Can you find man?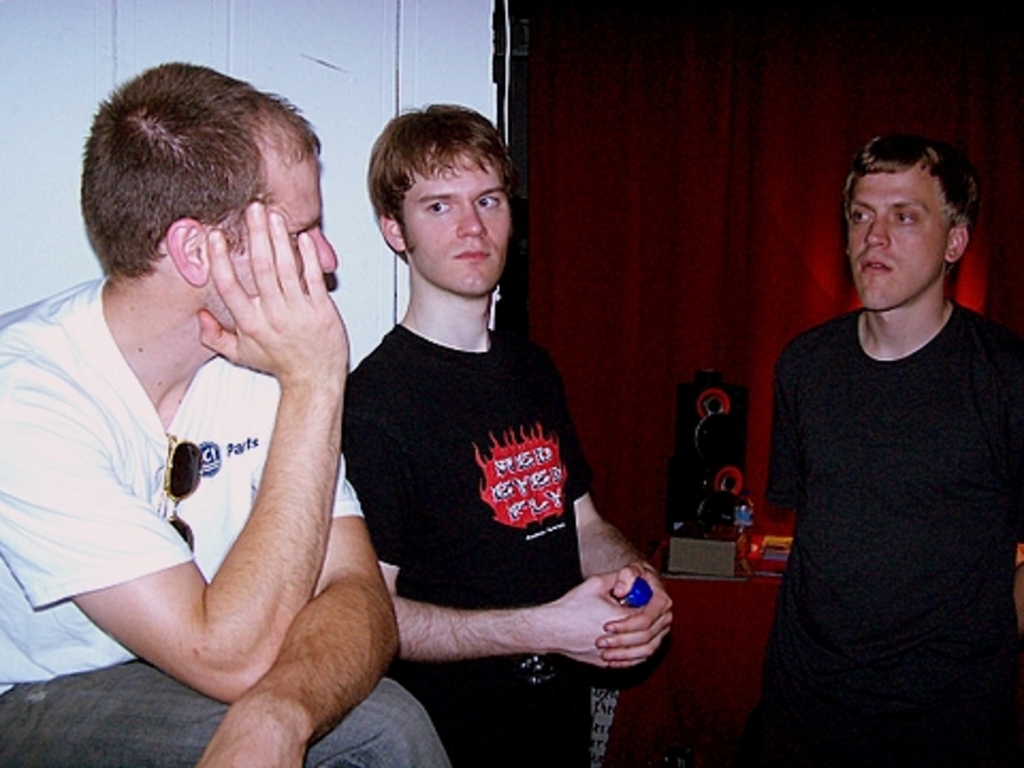
Yes, bounding box: bbox=[732, 92, 1020, 767].
